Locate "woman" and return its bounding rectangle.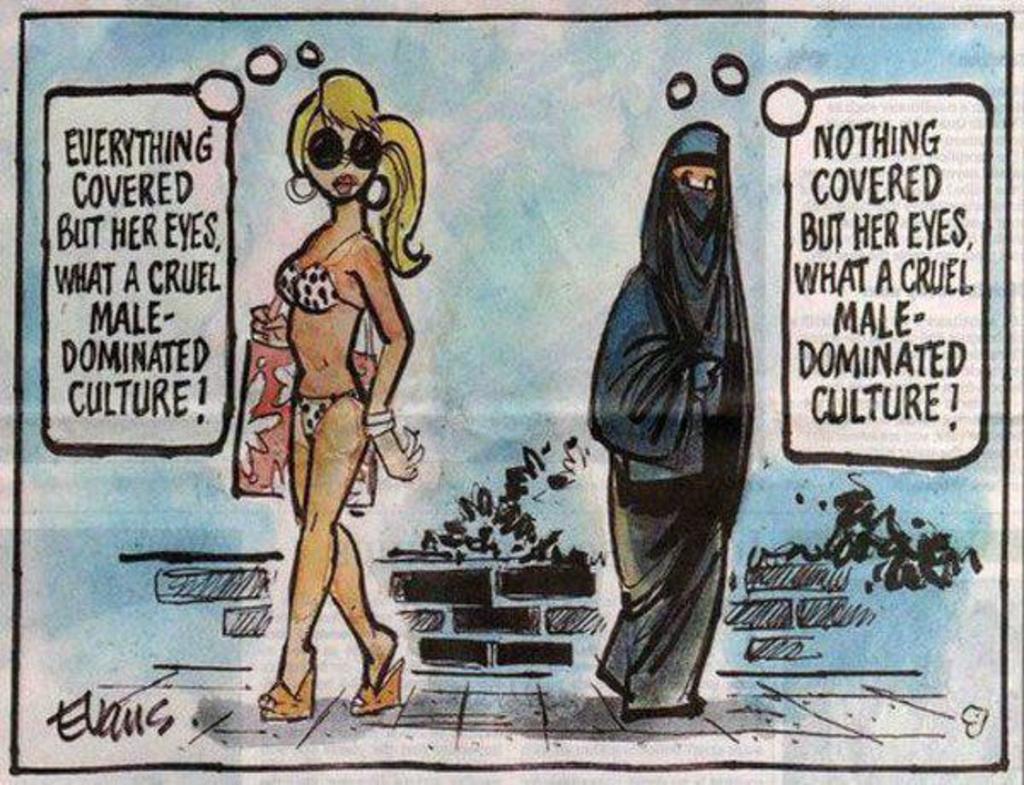
(x1=582, y1=123, x2=763, y2=730).
